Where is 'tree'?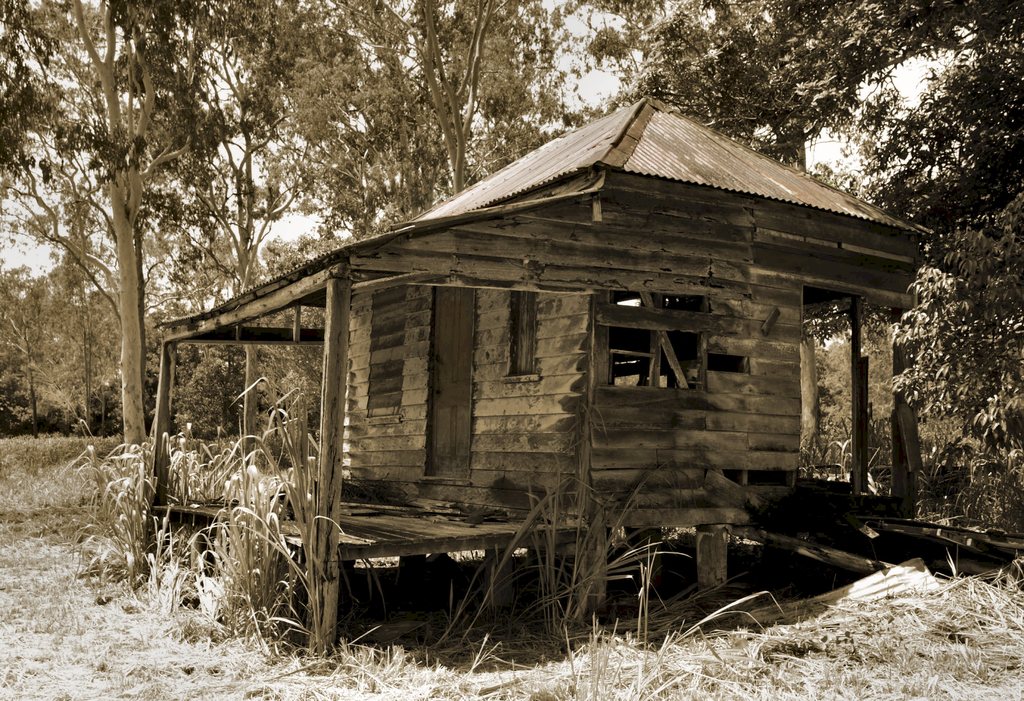
detection(605, 0, 1020, 246).
